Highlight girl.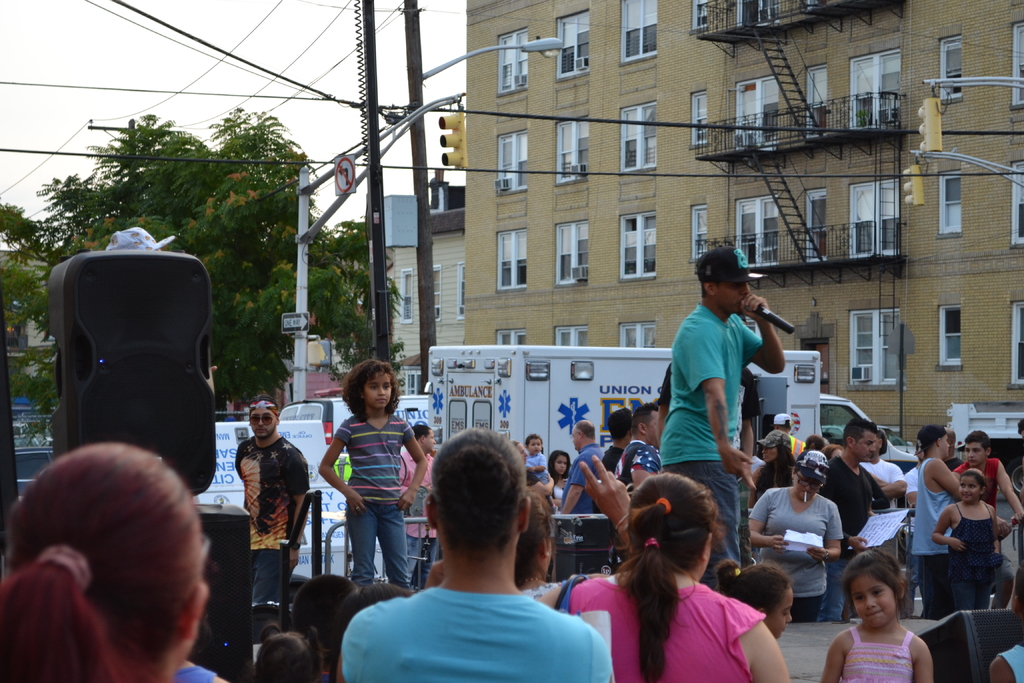
Highlighted region: {"left": 989, "top": 561, "right": 1023, "bottom": 682}.
